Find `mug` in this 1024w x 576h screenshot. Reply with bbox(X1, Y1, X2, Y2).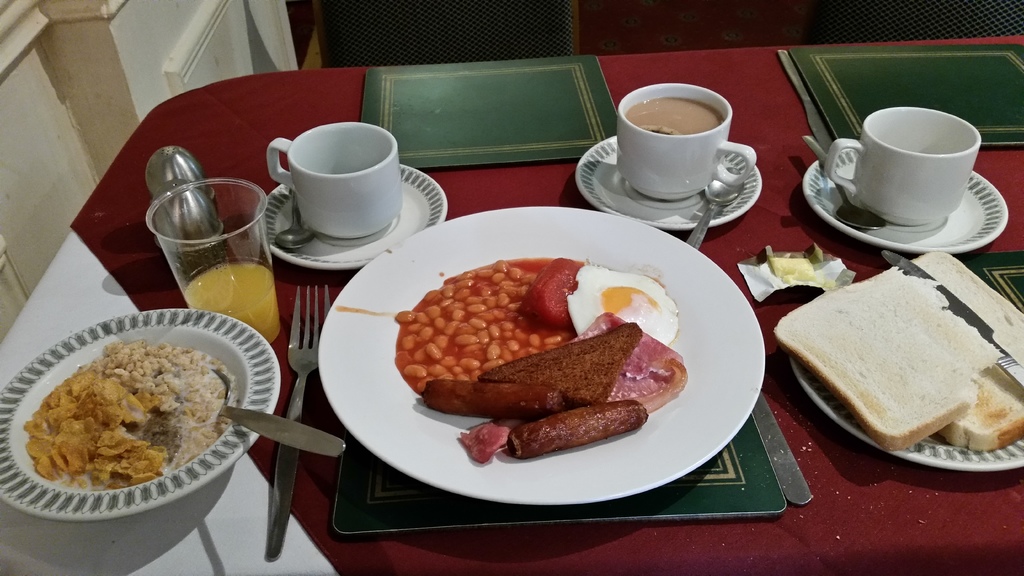
bbox(619, 84, 755, 201).
